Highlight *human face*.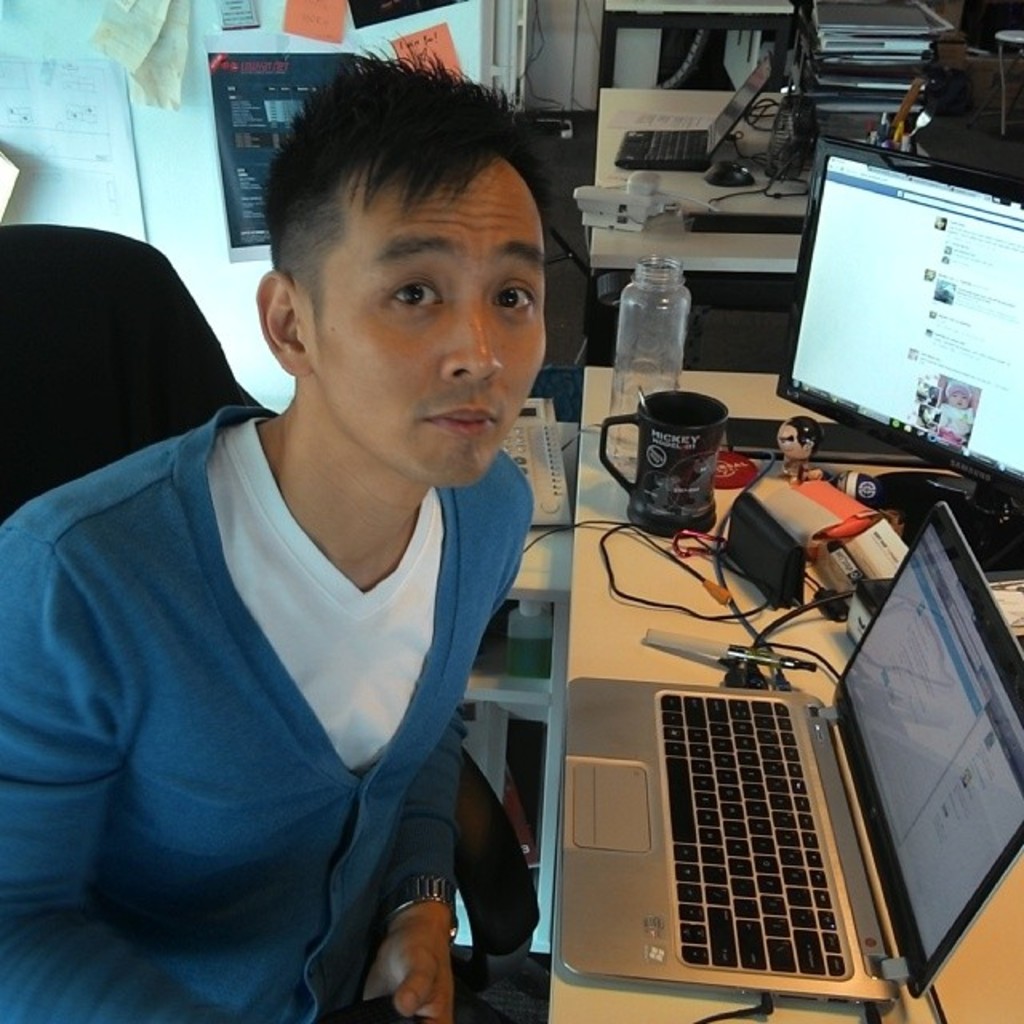
Highlighted region: bbox=[312, 154, 552, 488].
